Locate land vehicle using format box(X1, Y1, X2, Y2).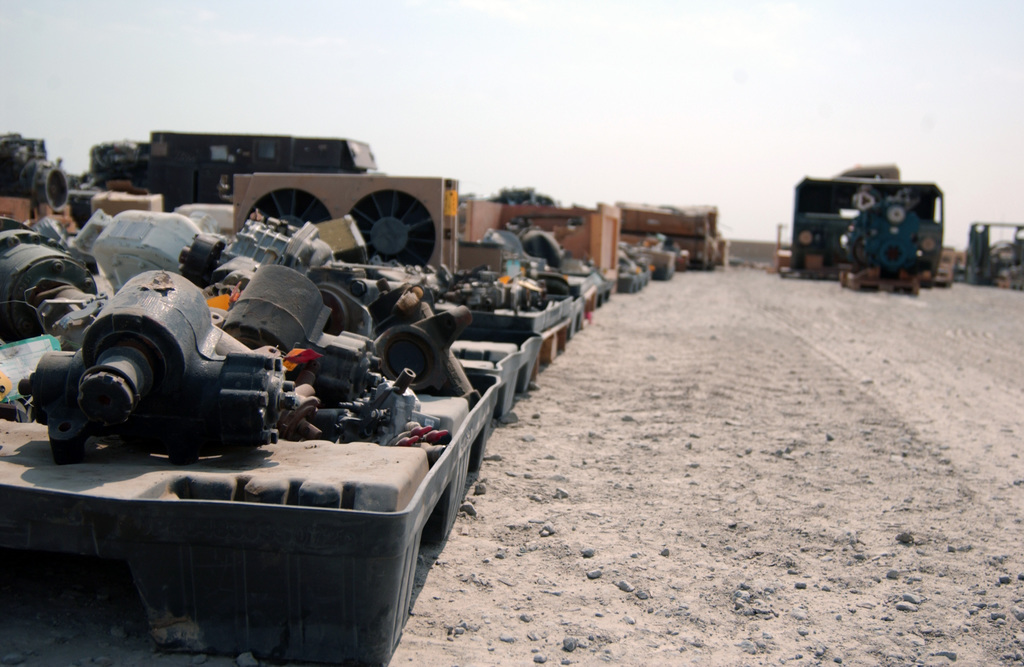
box(66, 129, 378, 228).
